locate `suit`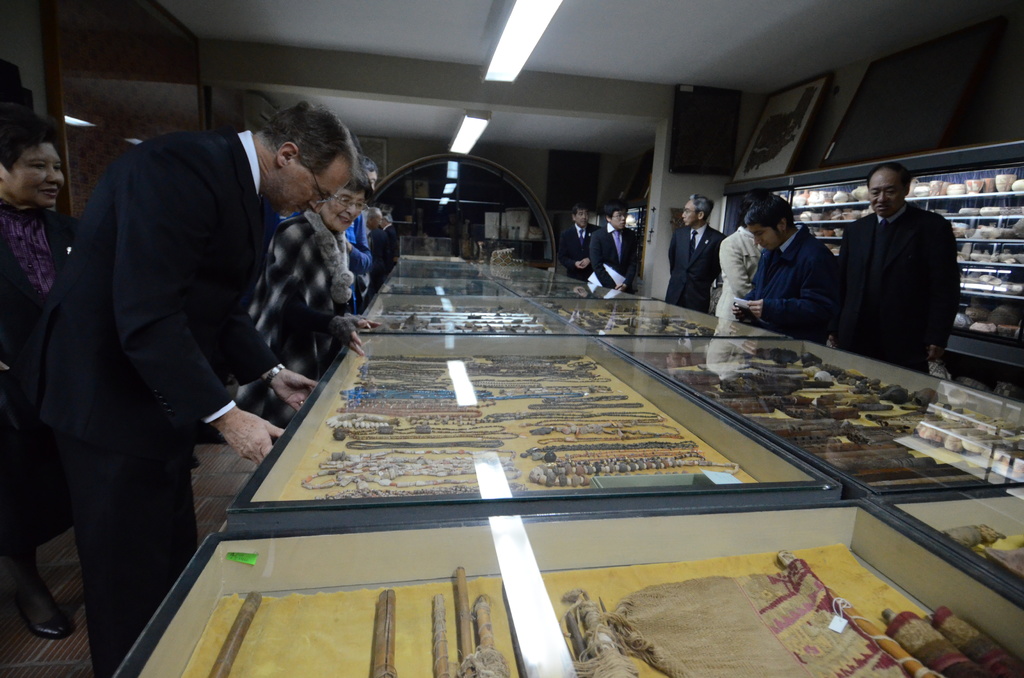
crop(29, 133, 283, 677)
